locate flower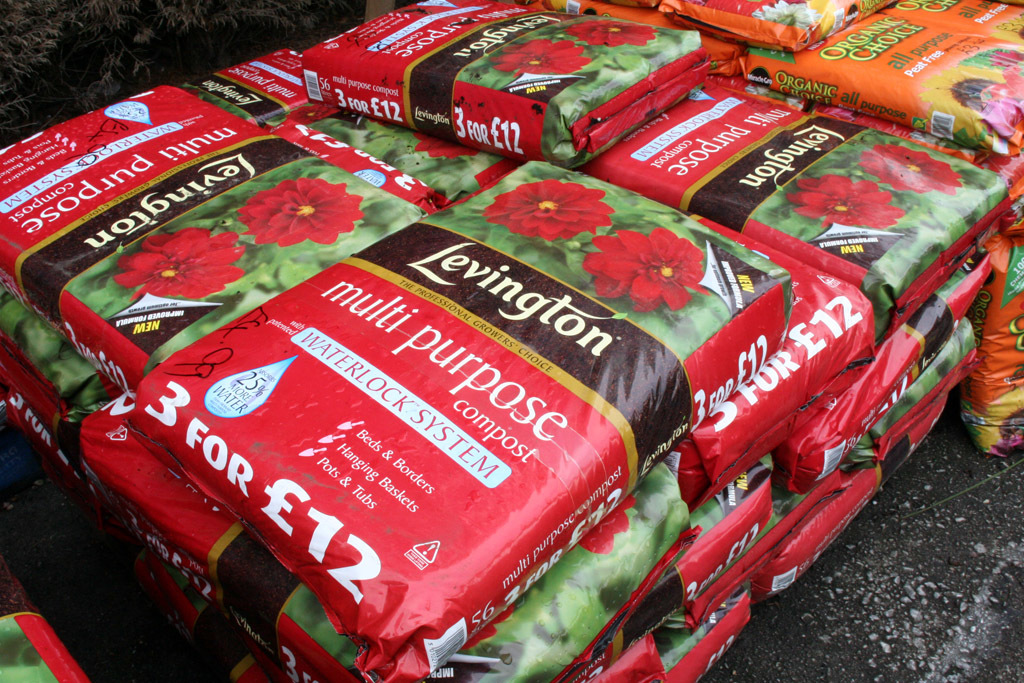
rect(115, 229, 255, 302)
